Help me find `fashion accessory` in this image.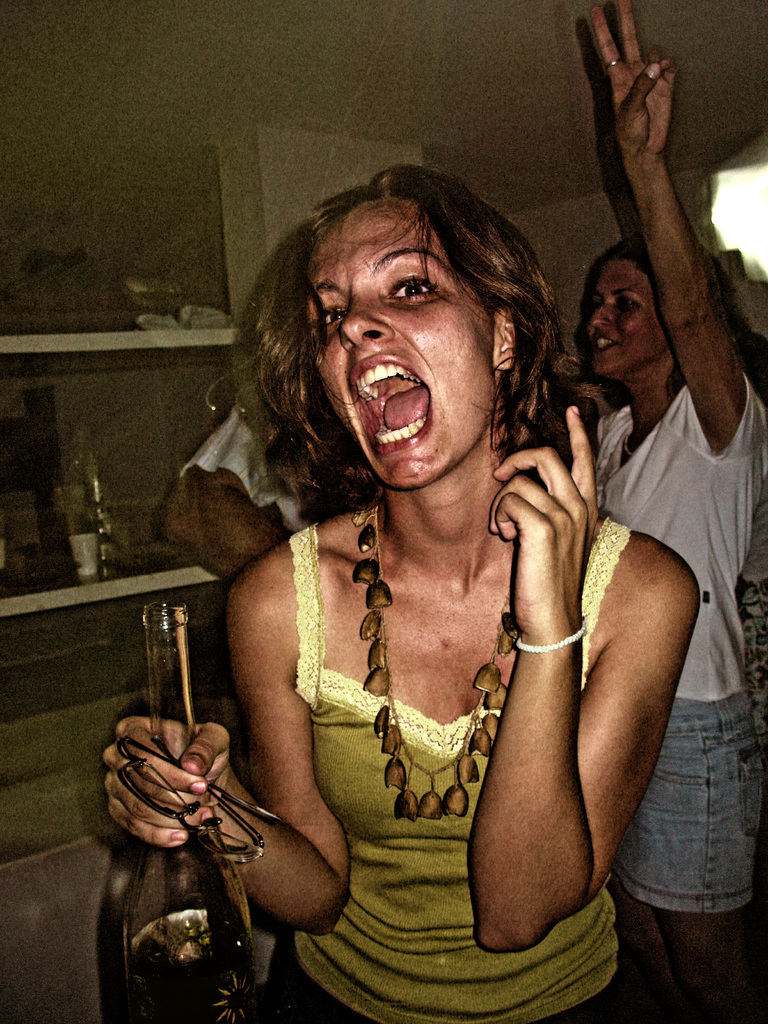
Found it: 345, 495, 518, 822.
